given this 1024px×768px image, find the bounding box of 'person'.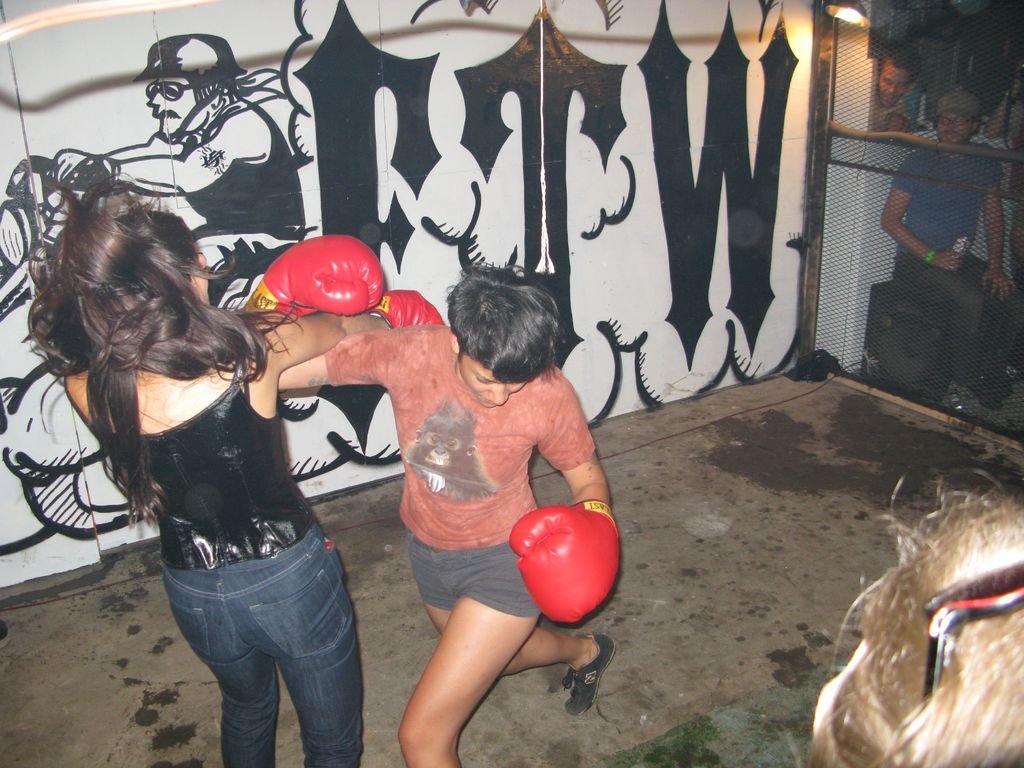
<box>874,38,924,138</box>.
